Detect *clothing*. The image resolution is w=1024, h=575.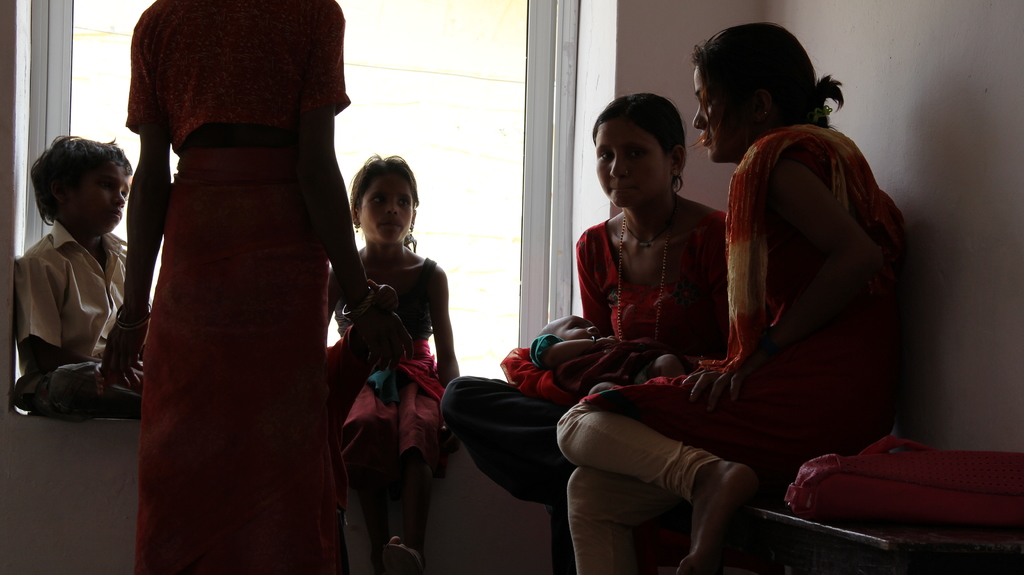
[x1=441, y1=195, x2=742, y2=574].
